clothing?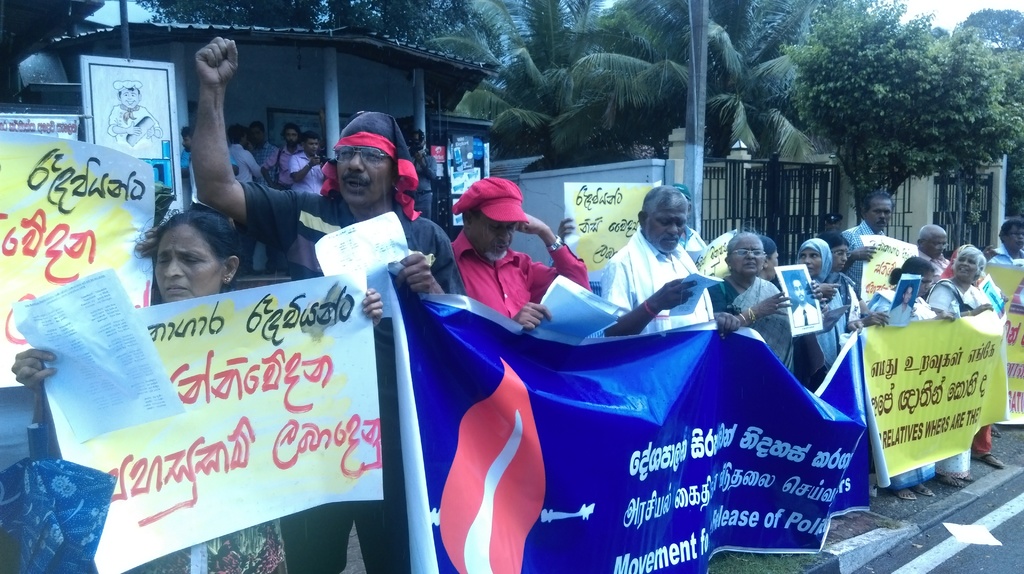
[125,518,284,573]
